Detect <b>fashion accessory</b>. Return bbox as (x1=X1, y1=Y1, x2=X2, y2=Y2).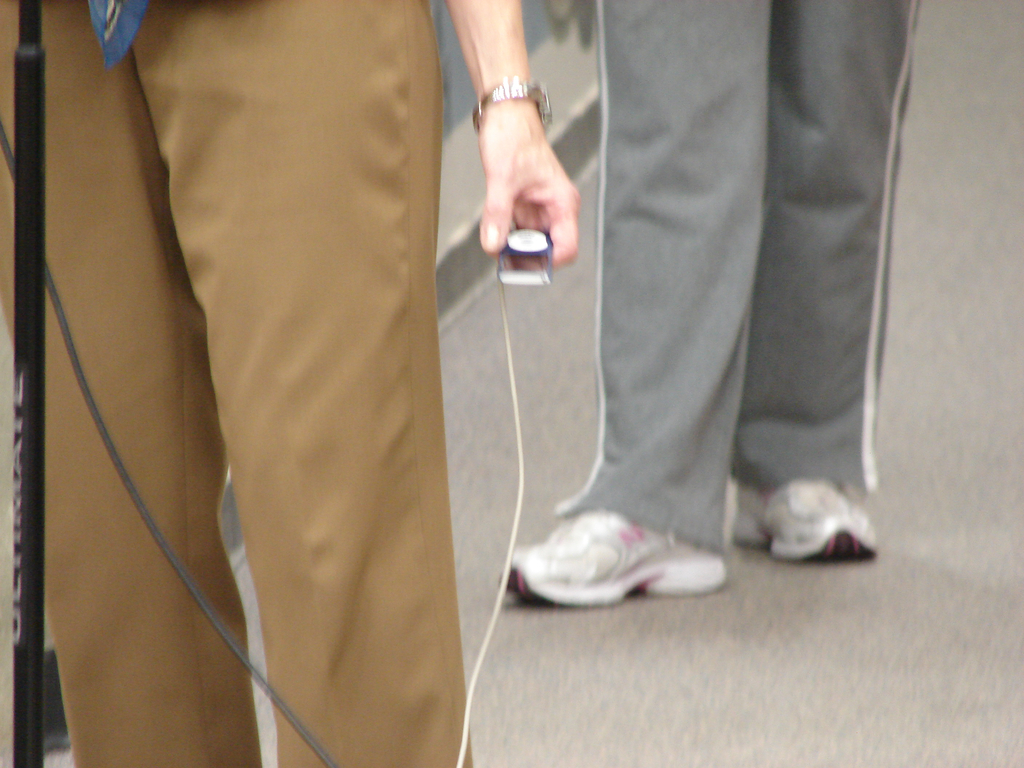
(x1=502, y1=512, x2=728, y2=611).
